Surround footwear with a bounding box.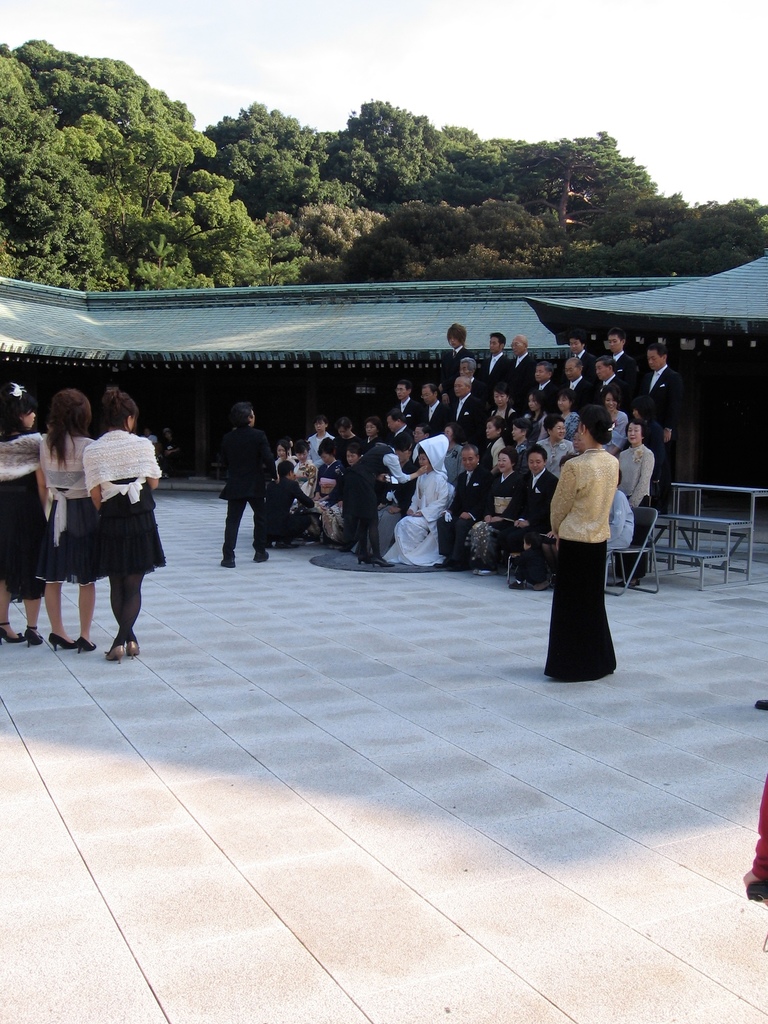
[x1=359, y1=554, x2=366, y2=562].
